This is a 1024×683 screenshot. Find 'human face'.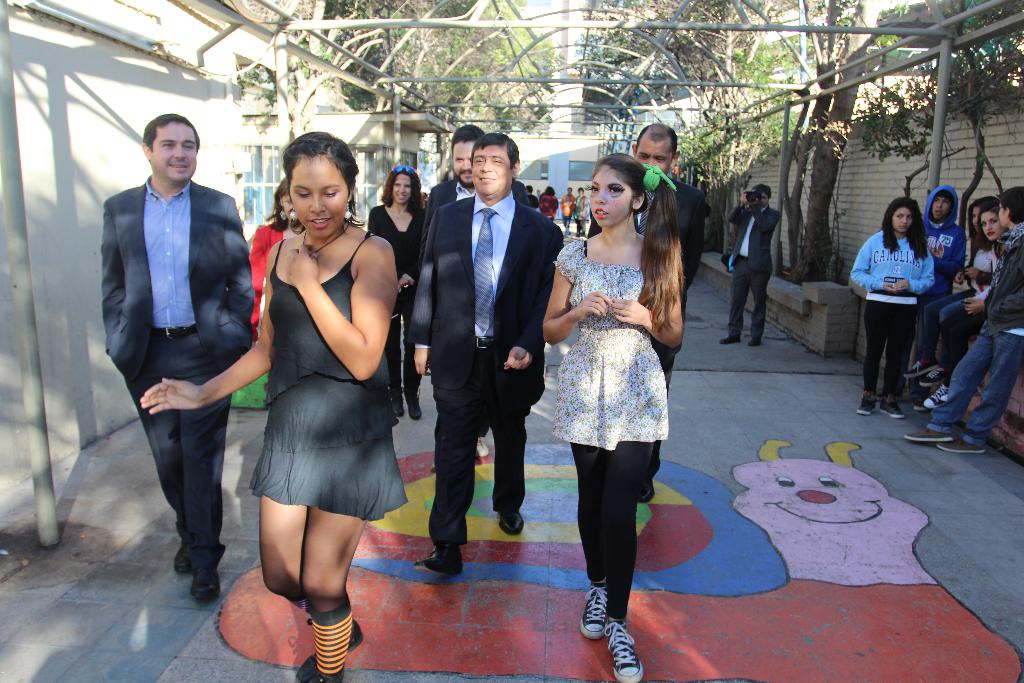
Bounding box: <bbox>456, 145, 472, 183</bbox>.
